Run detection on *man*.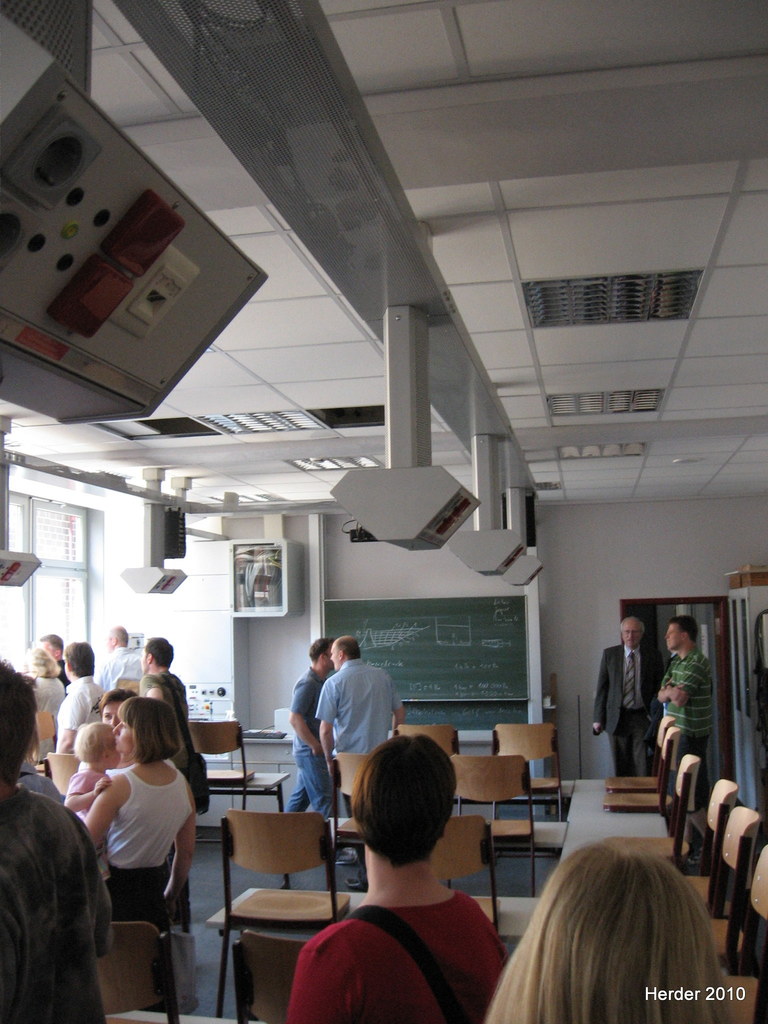
Result: [left=278, top=733, right=523, bottom=1023].
